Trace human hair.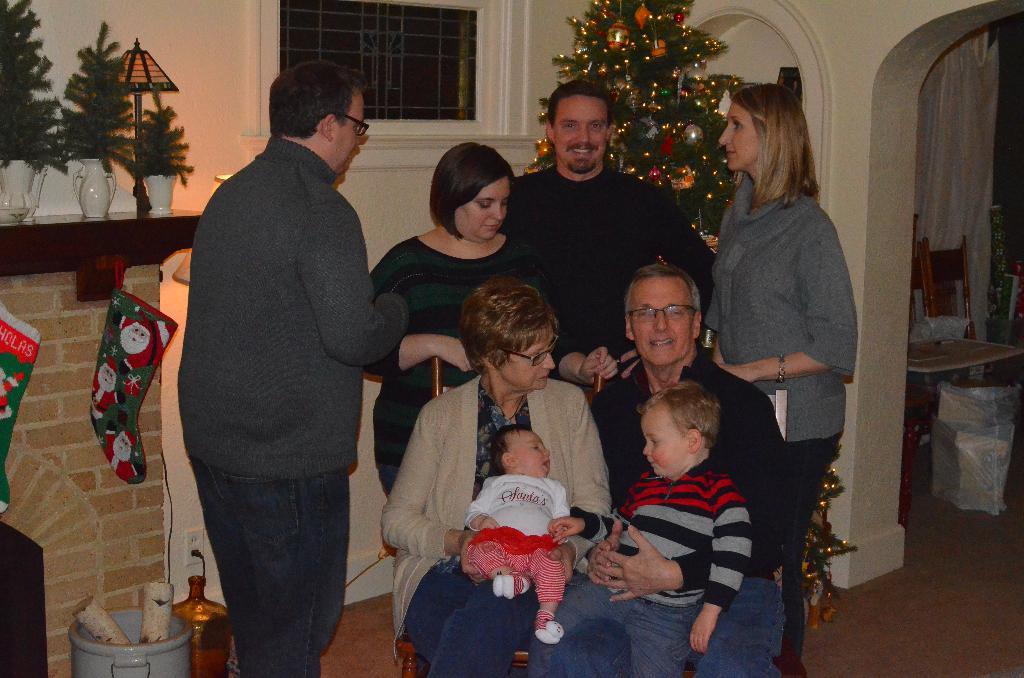
Traced to 714, 81, 810, 206.
